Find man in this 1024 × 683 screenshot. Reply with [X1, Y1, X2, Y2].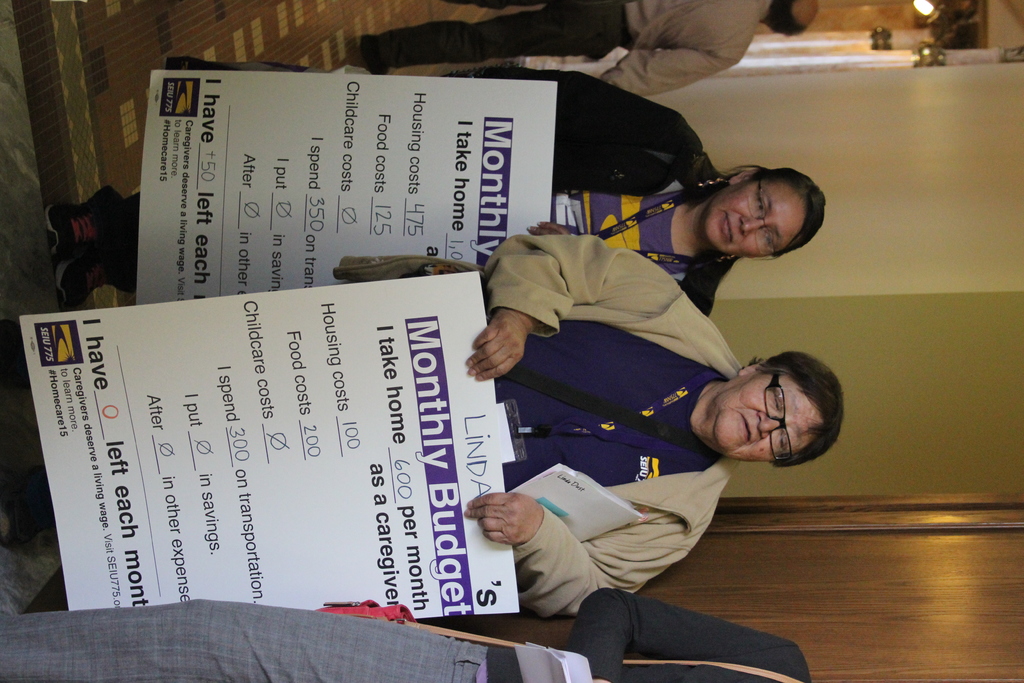
[0, 230, 844, 620].
